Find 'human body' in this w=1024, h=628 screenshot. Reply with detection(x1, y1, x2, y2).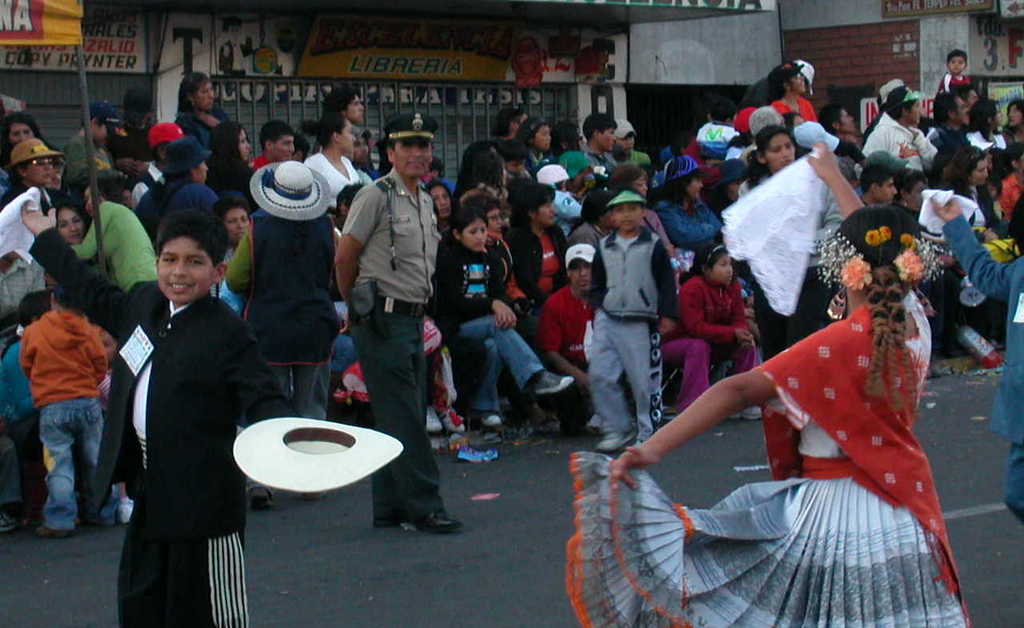
detection(333, 111, 470, 529).
